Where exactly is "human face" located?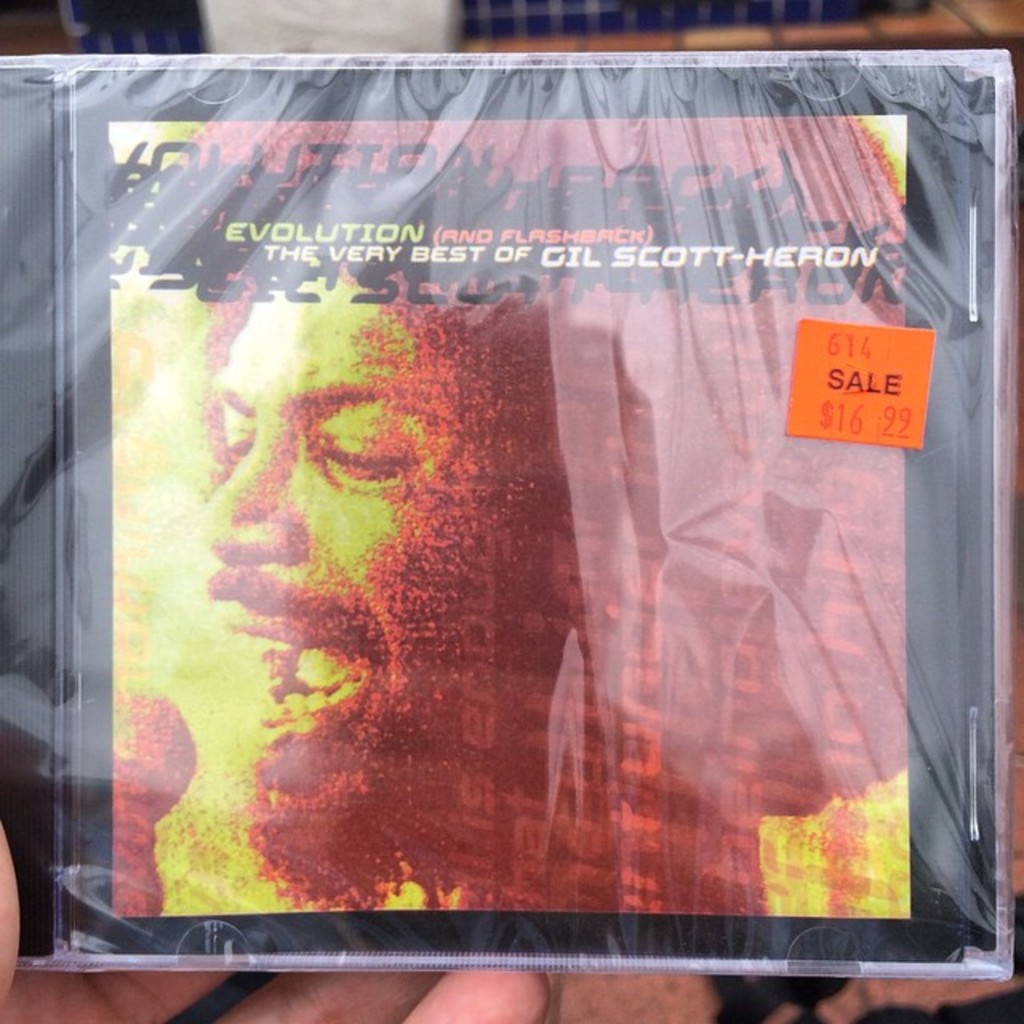
Its bounding box is <bbox>189, 294, 554, 904</bbox>.
